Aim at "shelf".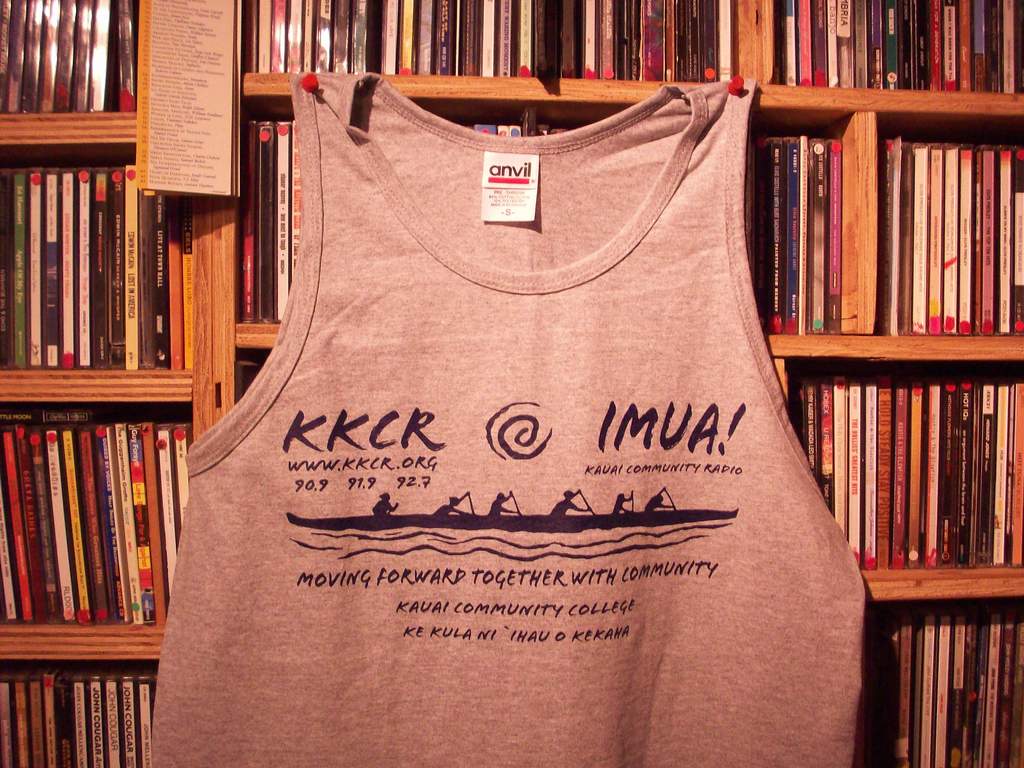
Aimed at 243:0:1023:104.
